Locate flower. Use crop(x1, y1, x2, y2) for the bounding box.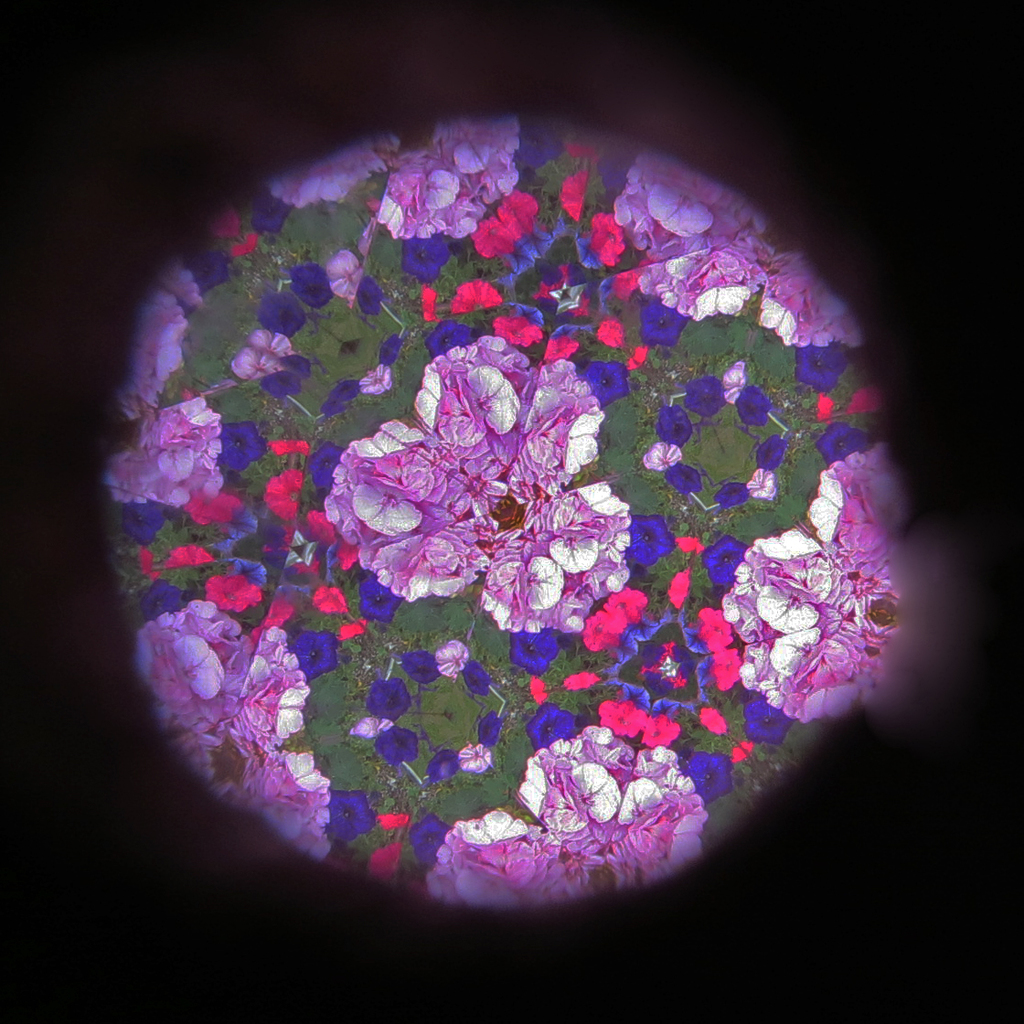
crop(522, 704, 583, 750).
